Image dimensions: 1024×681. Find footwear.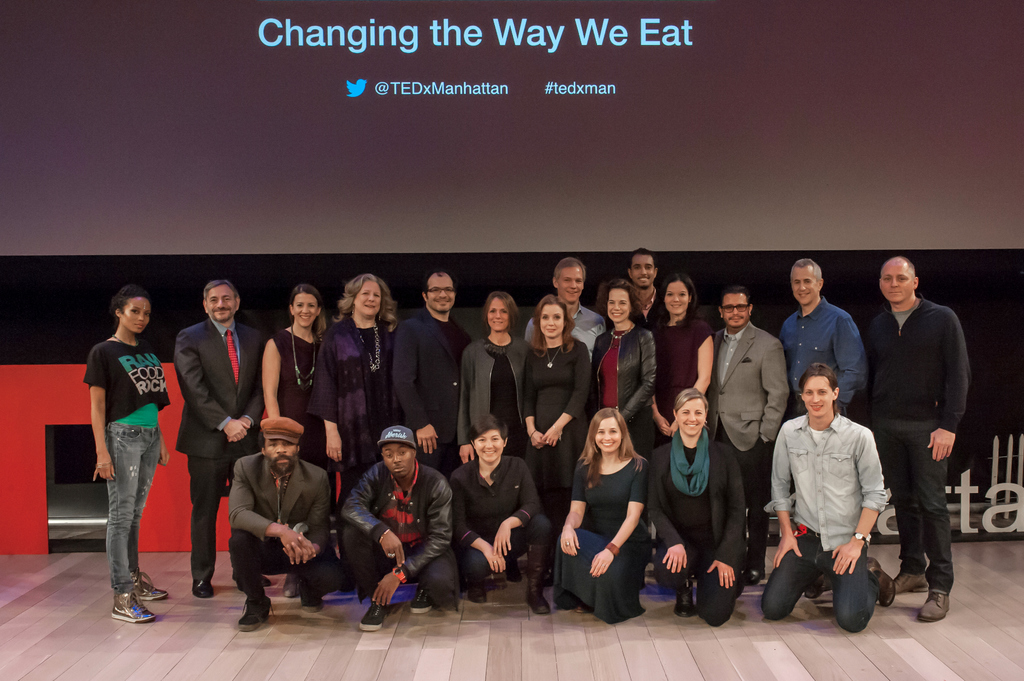
x1=299, y1=591, x2=321, y2=612.
